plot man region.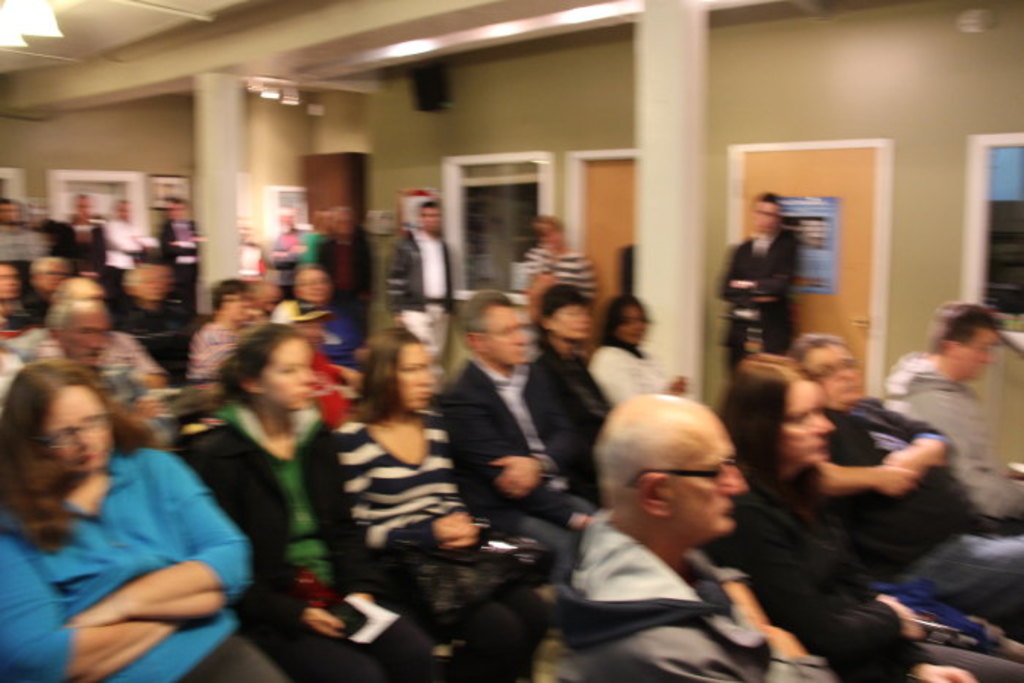
Plotted at 37/298/181/453.
